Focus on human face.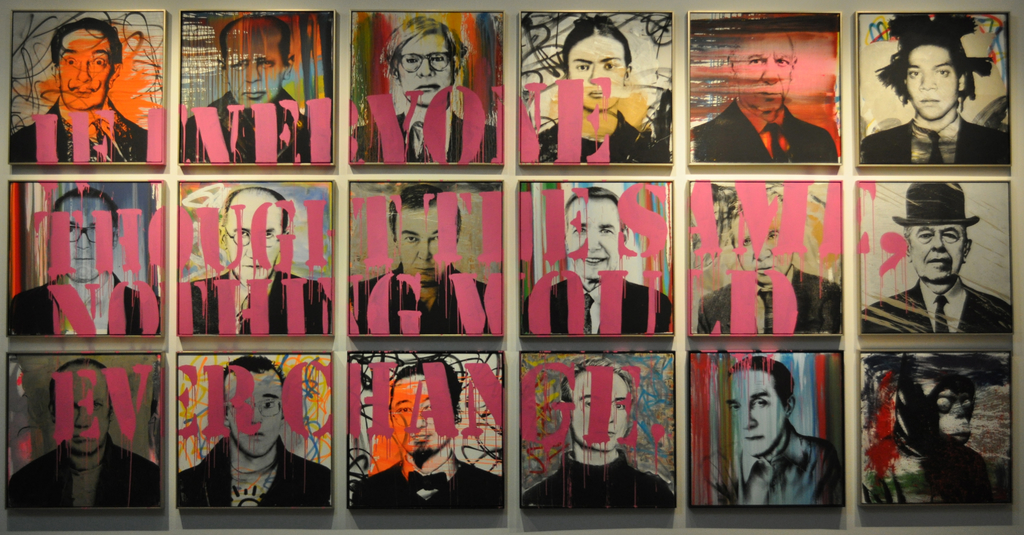
Focused at box(915, 224, 968, 283).
